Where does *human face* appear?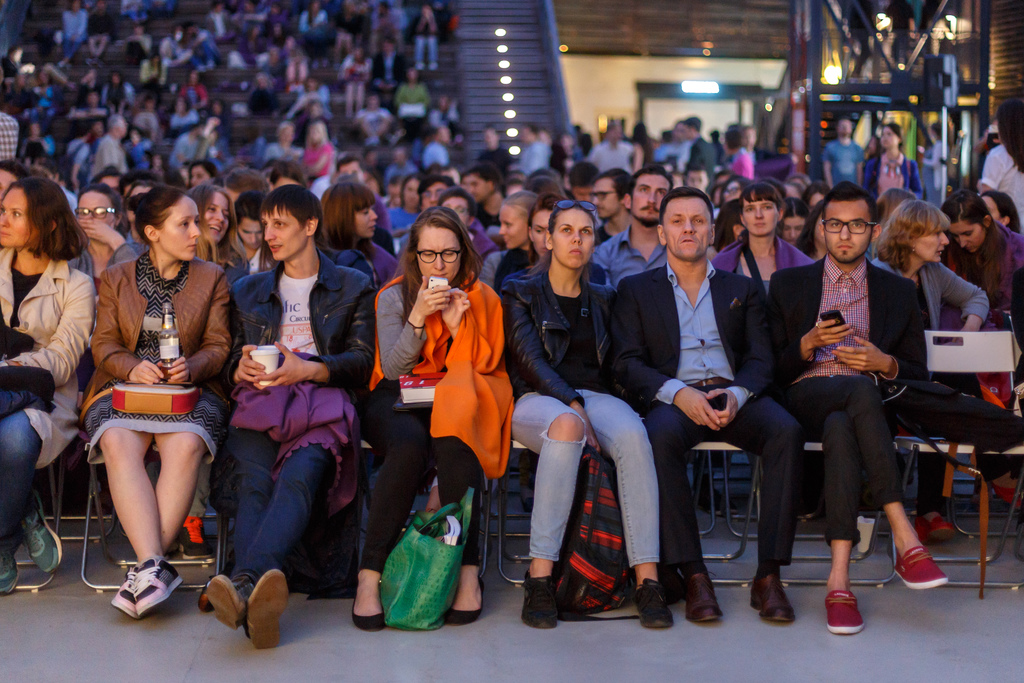
Appears at <bbox>662, 197, 712, 261</bbox>.
